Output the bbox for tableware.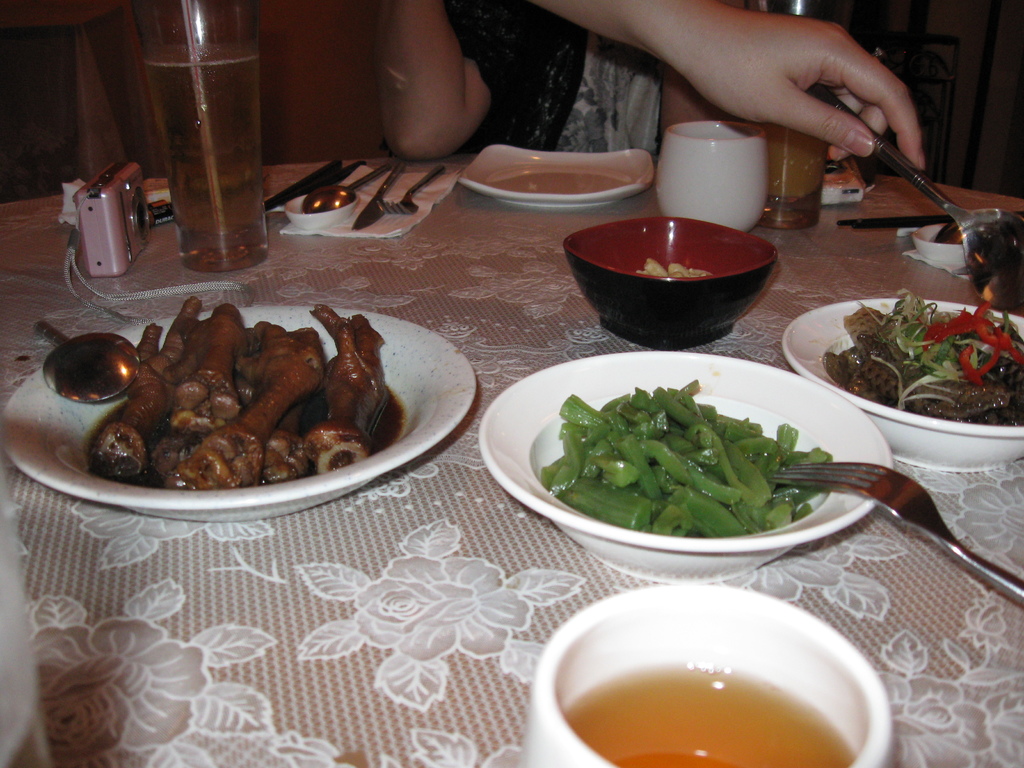
295 193 358 228.
